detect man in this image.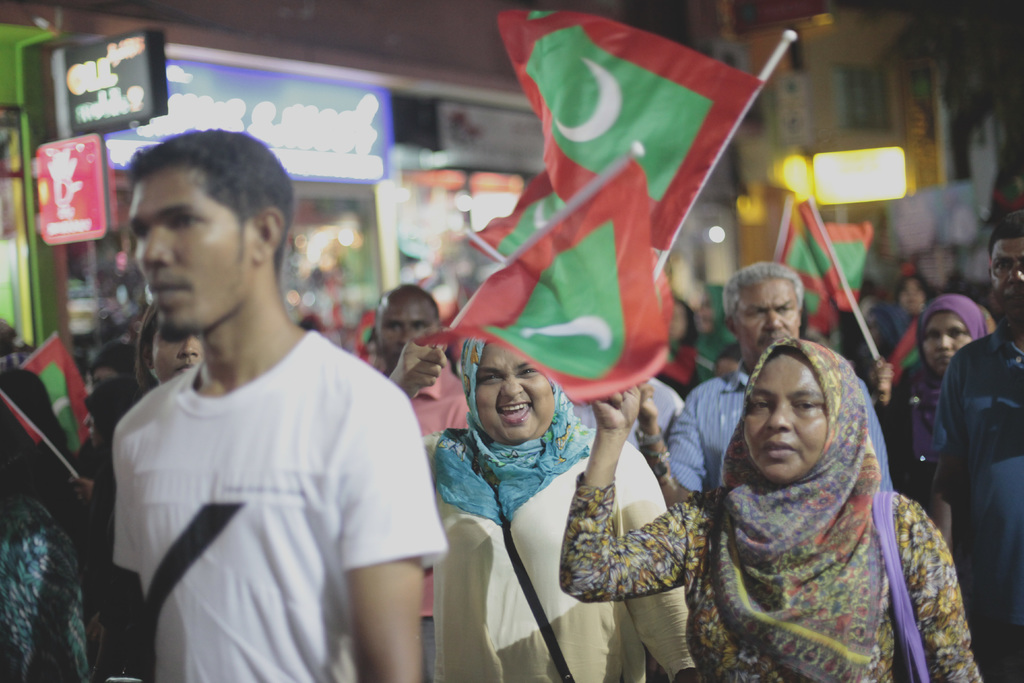
Detection: 95:127:445:682.
